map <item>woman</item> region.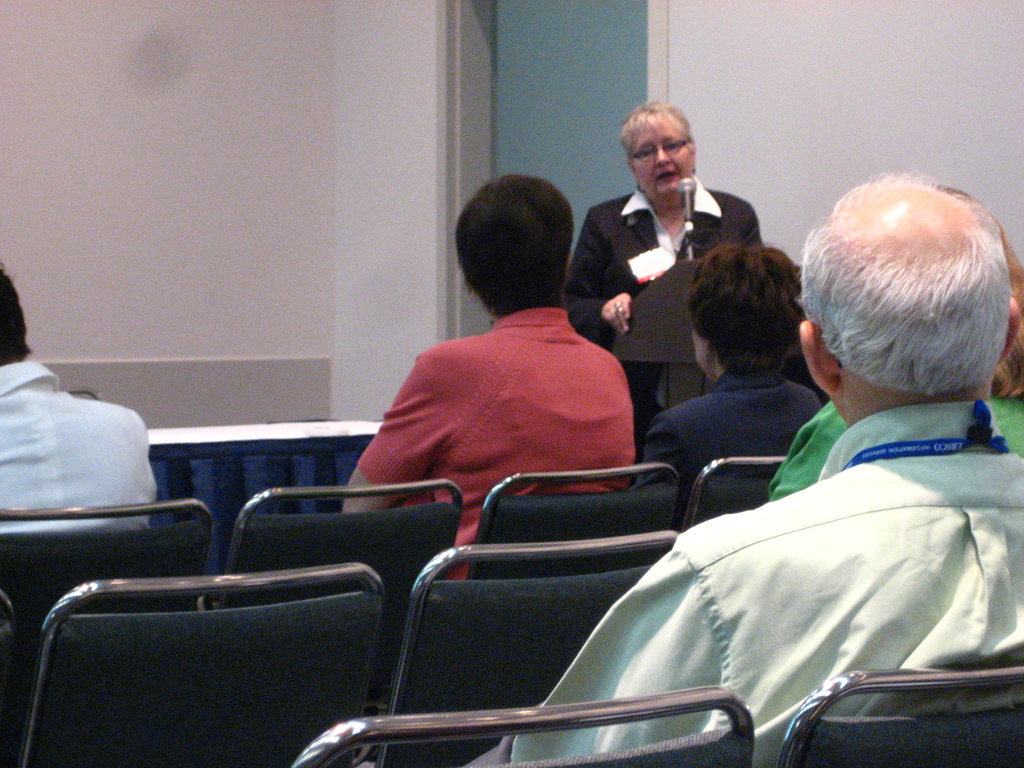
Mapped to pyautogui.locateOnScreen(634, 232, 829, 526).
